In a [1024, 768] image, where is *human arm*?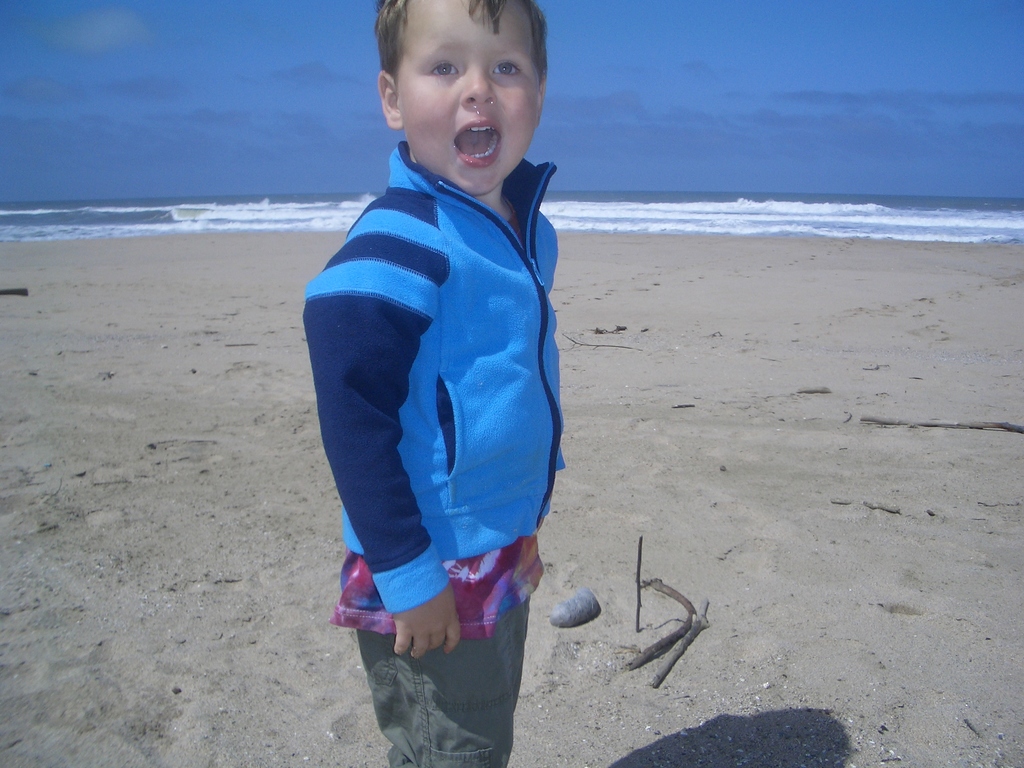
[left=303, top=241, right=460, bottom=648].
